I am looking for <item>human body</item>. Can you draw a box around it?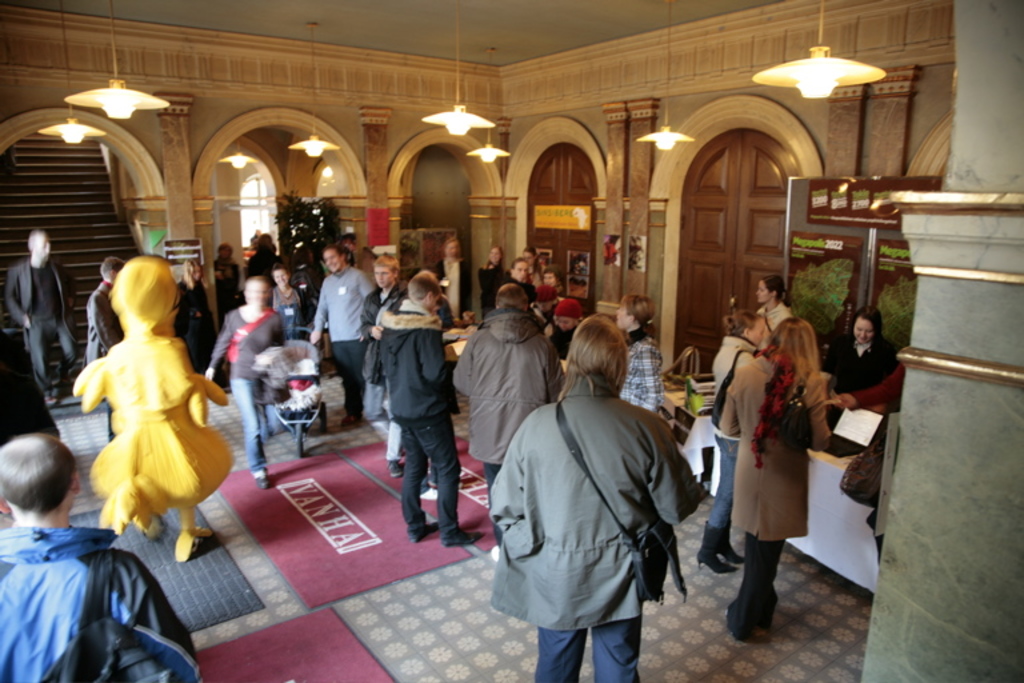
Sure, the bounding box is 52:231:237:587.
